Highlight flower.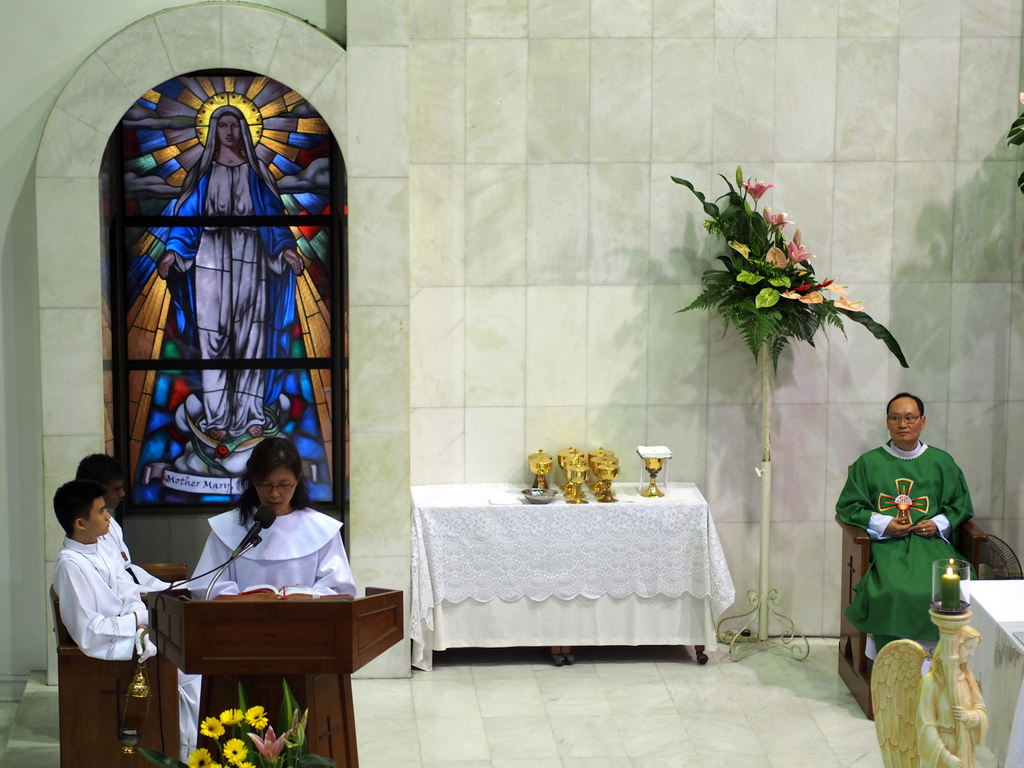
Highlighted region: box=[248, 728, 291, 760].
